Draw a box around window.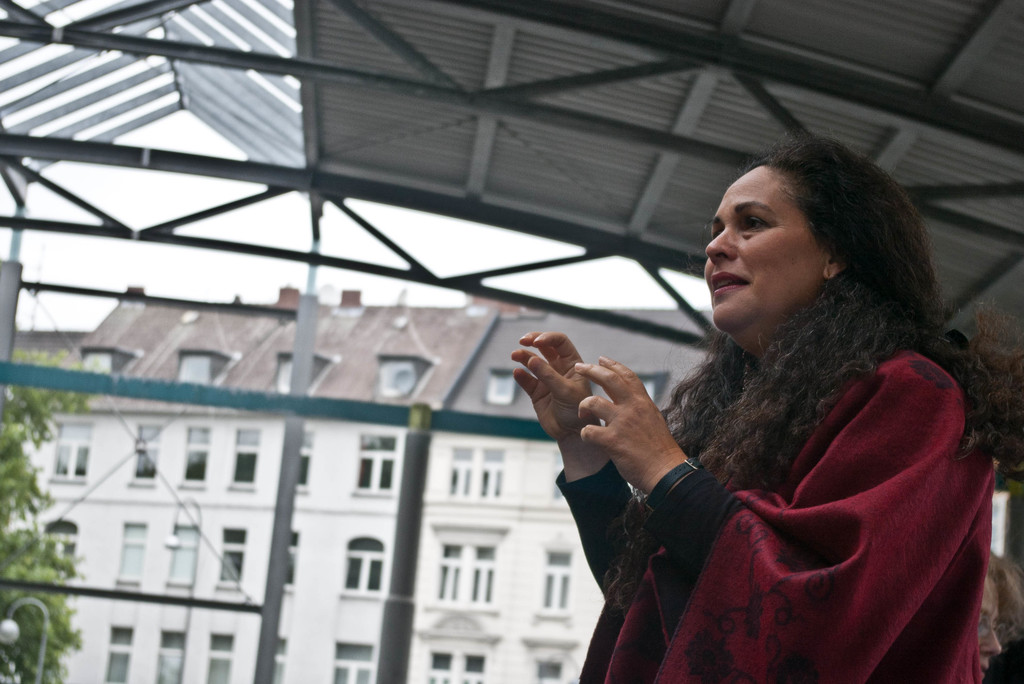
left=168, top=523, right=199, bottom=594.
